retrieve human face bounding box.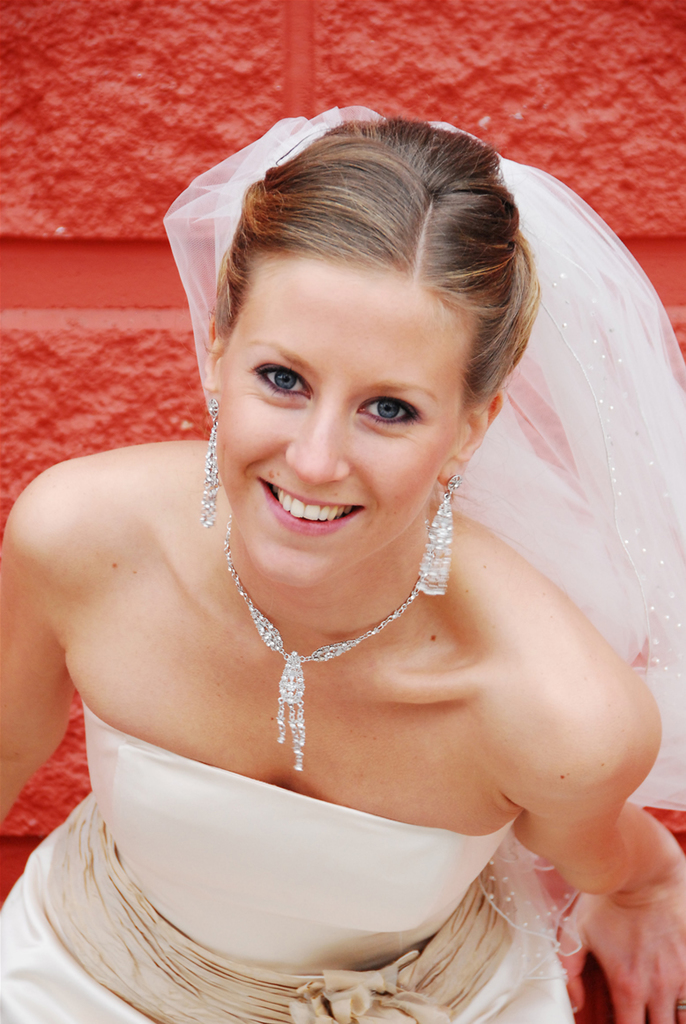
Bounding box: crop(215, 248, 471, 595).
